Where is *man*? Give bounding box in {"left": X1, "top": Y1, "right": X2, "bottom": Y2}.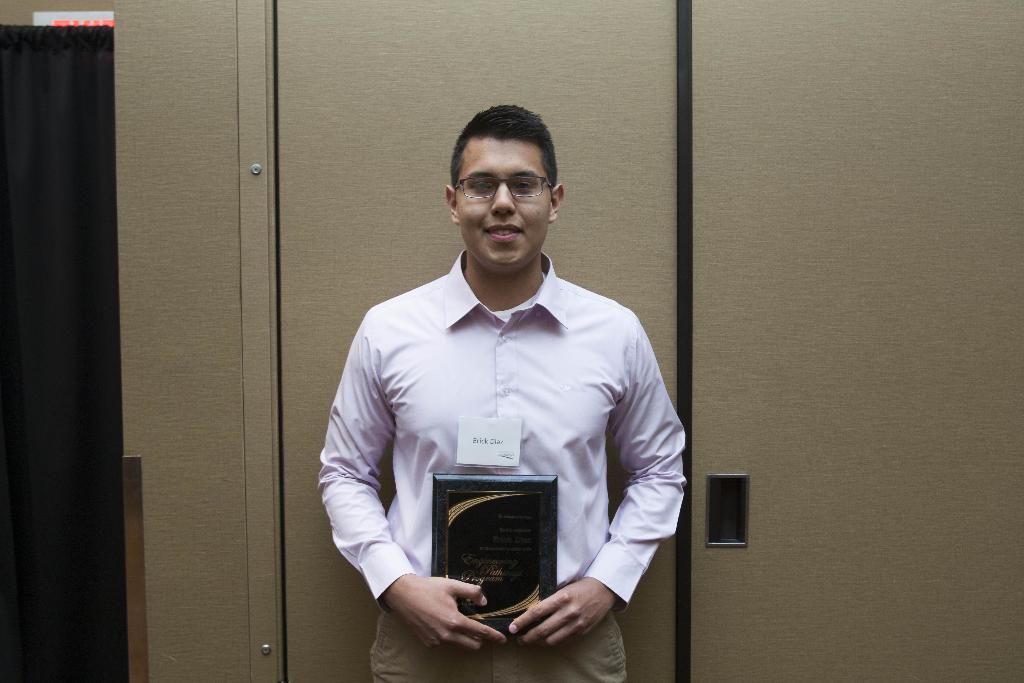
{"left": 306, "top": 112, "right": 681, "bottom": 682}.
